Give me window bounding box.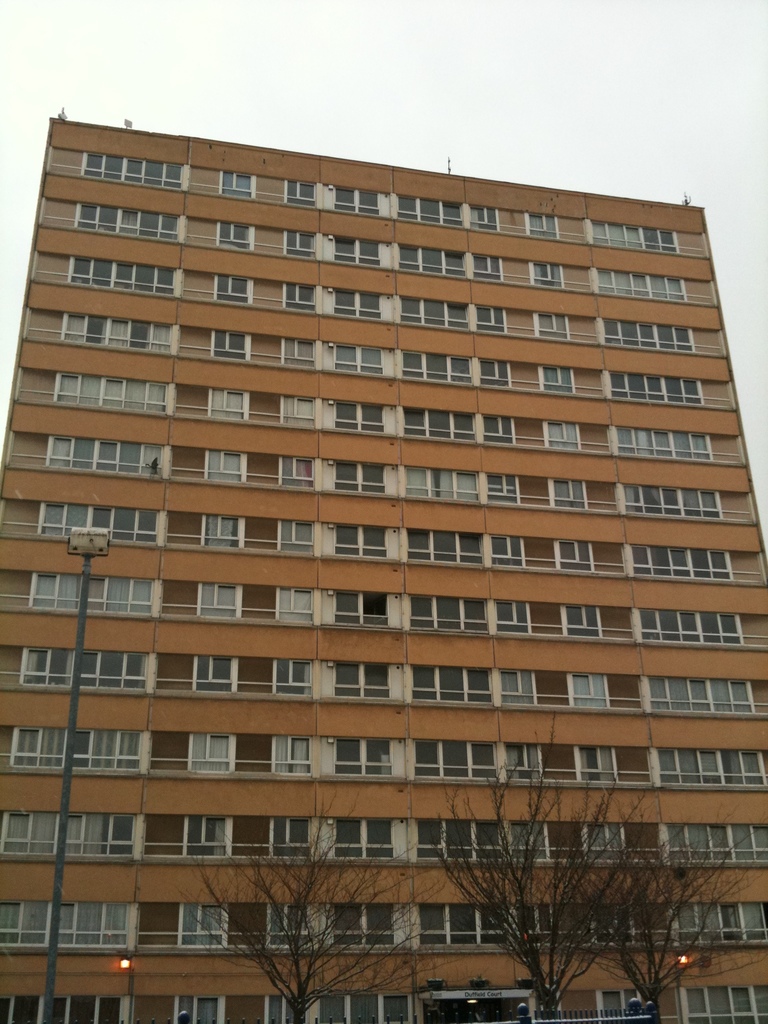
l=503, t=743, r=543, b=778.
